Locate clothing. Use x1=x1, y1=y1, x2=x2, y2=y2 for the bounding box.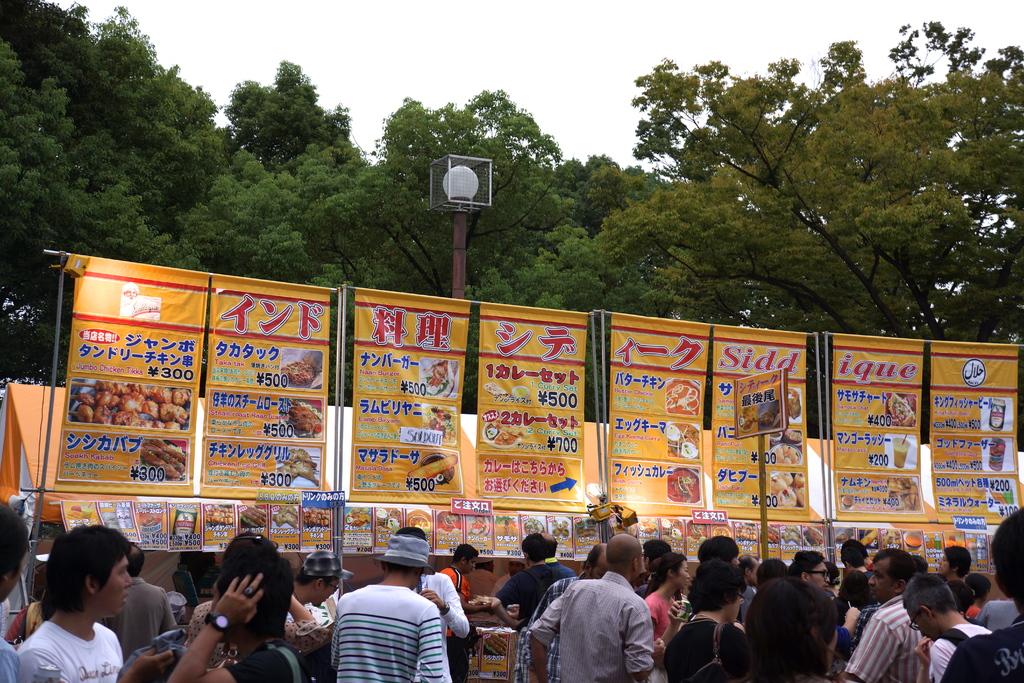
x1=835, y1=567, x2=876, y2=599.
